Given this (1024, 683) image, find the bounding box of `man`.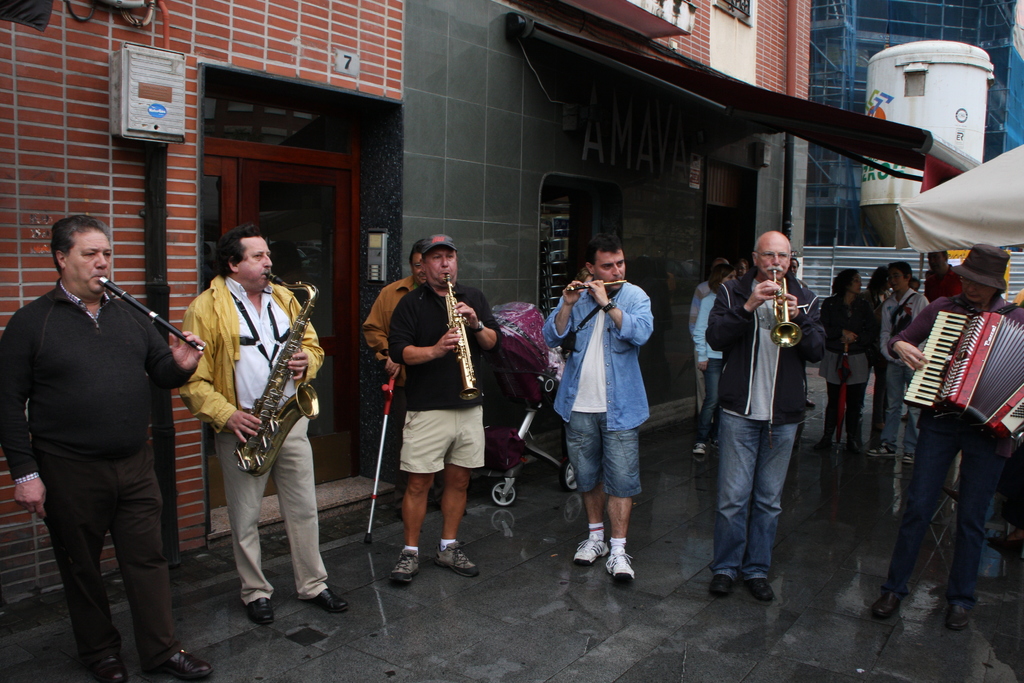
box=[16, 205, 196, 677].
